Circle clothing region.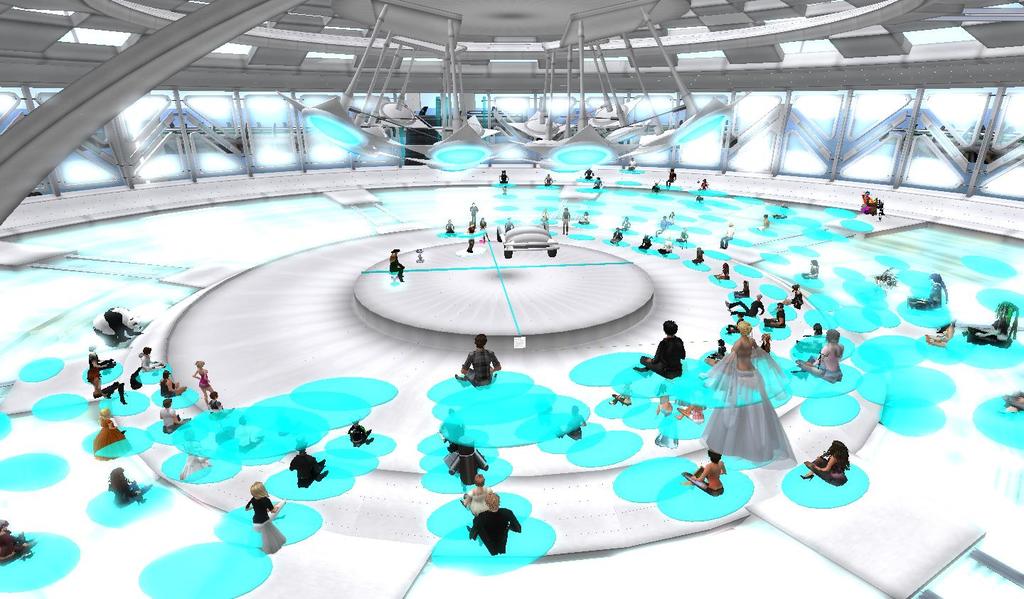
Region: detection(0, 531, 24, 561).
